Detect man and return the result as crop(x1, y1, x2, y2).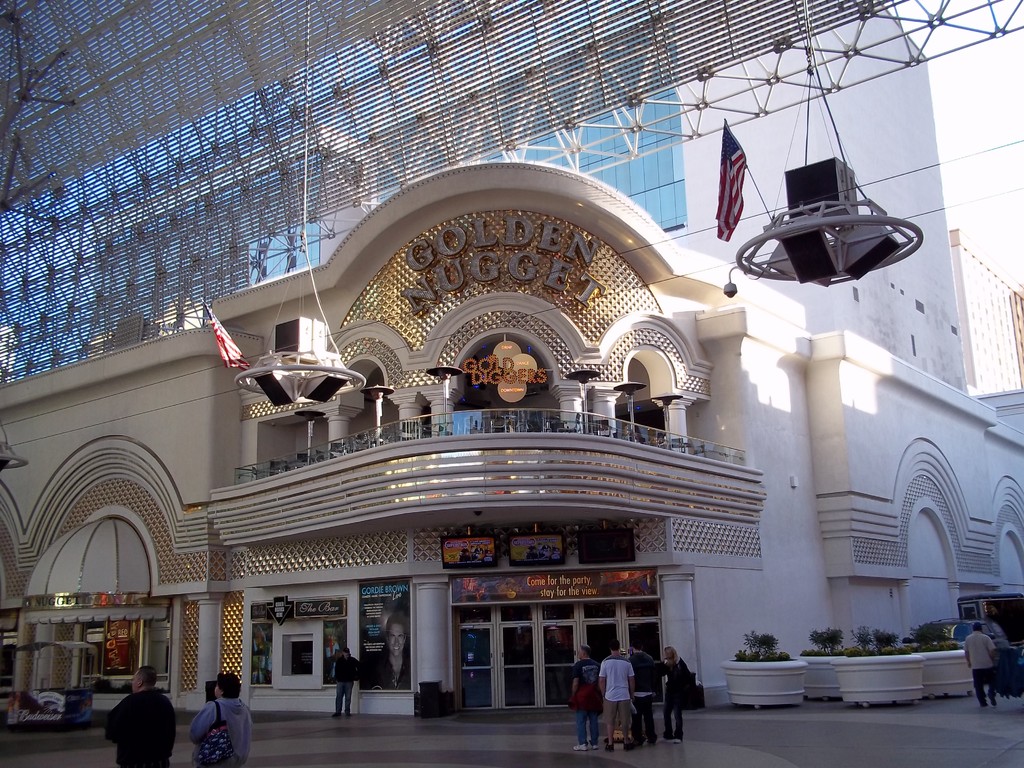
crop(371, 616, 410, 693).
